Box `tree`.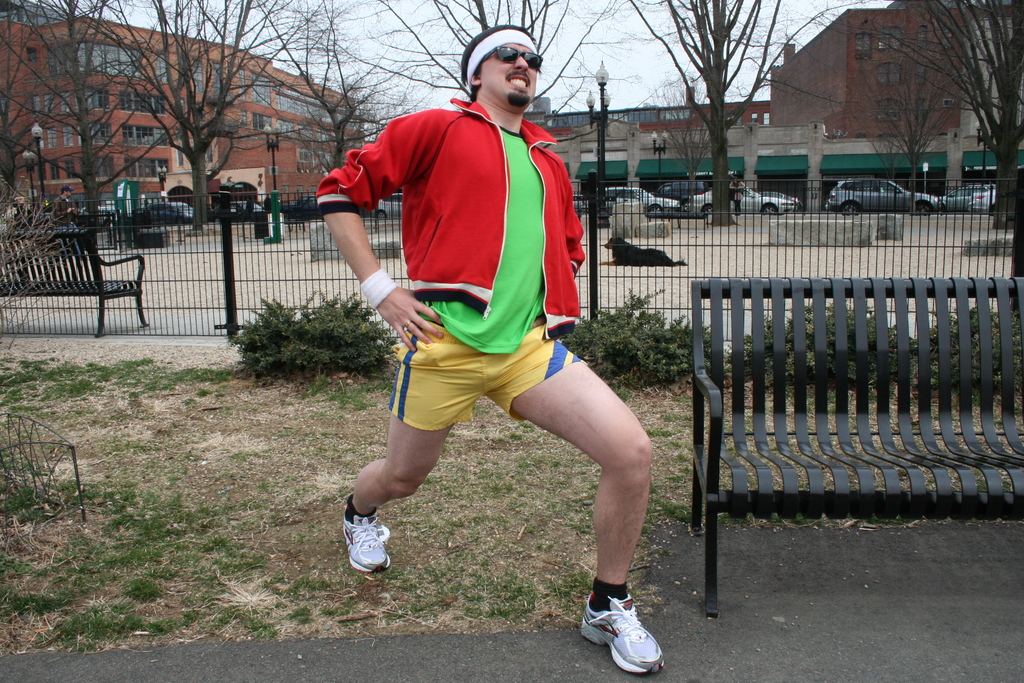
l=351, t=0, r=662, b=104.
